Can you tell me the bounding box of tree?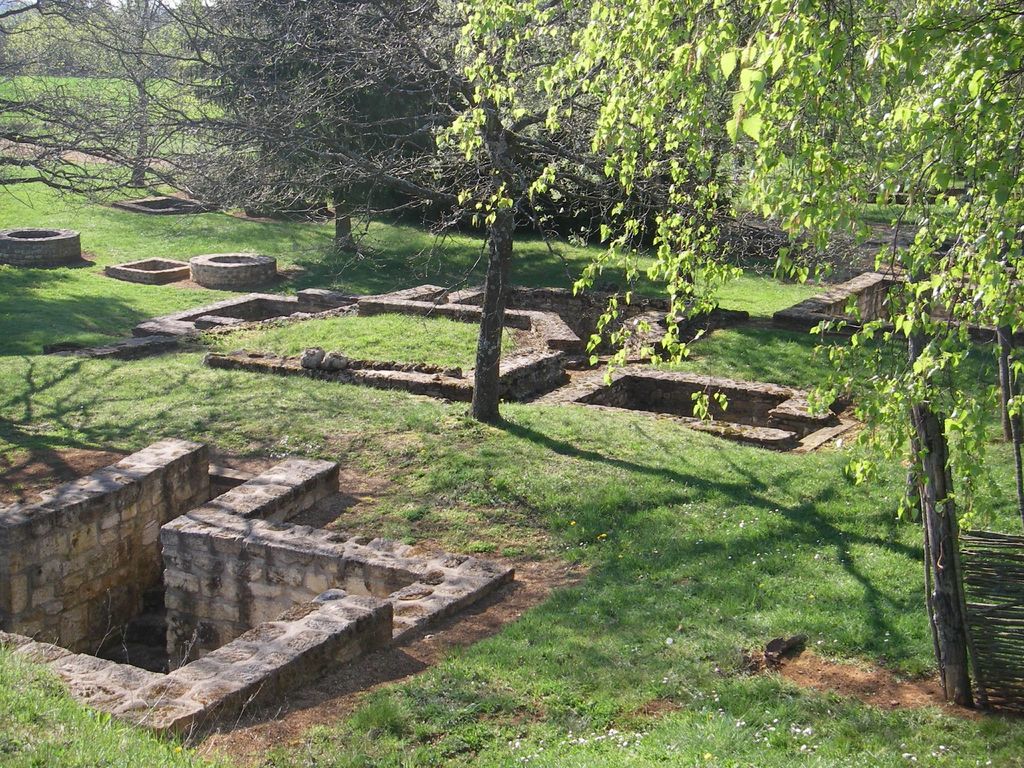
(left=3, top=0, right=436, bottom=284).
